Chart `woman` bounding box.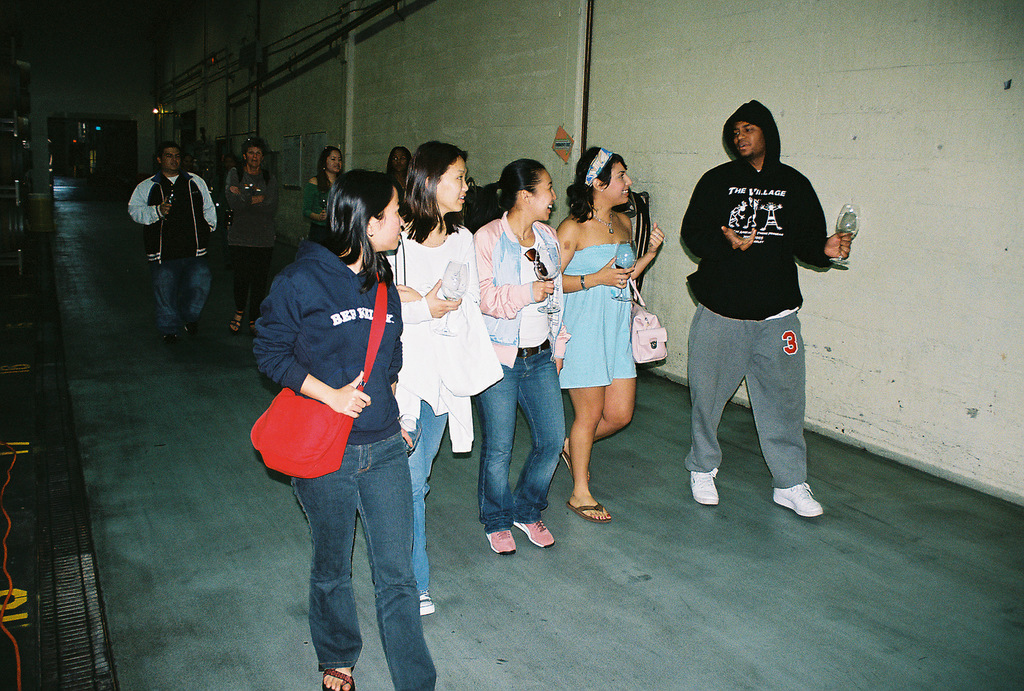
Charted: bbox=(383, 145, 412, 204).
